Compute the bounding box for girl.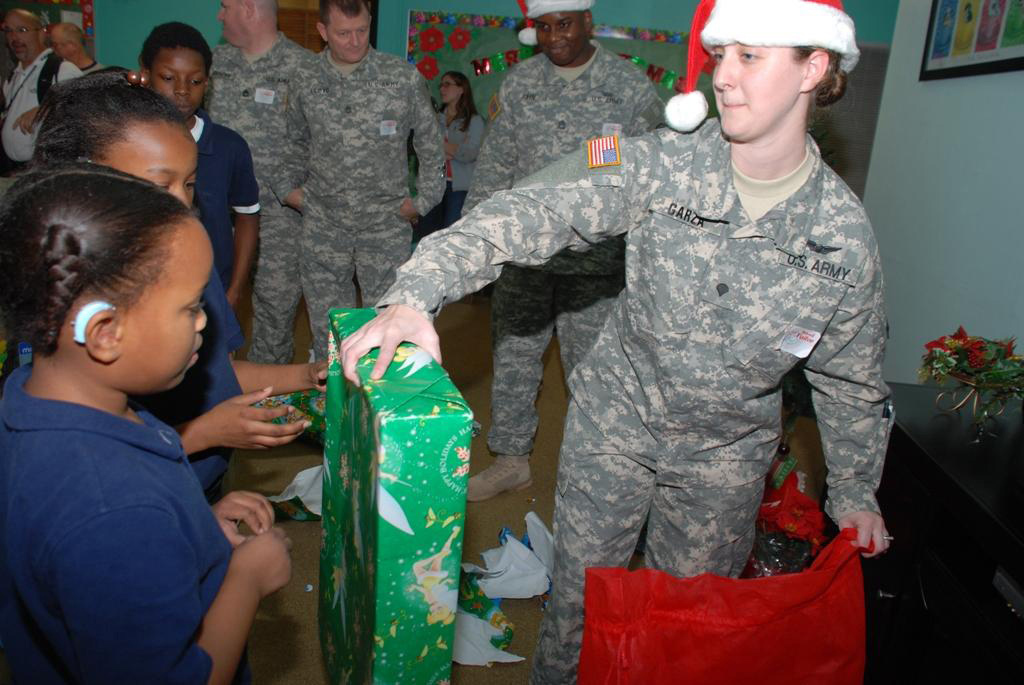
left=25, top=69, right=329, bottom=509.
